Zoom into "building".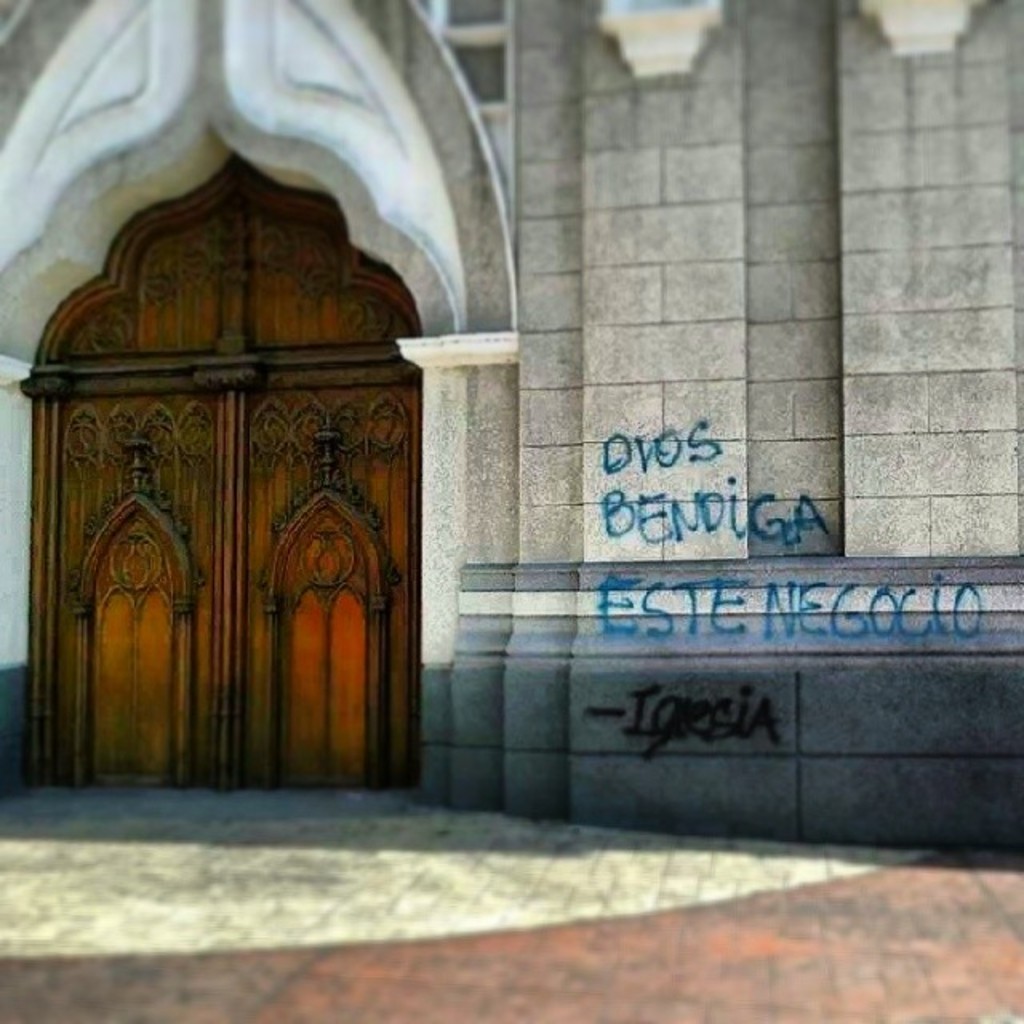
Zoom target: (0, 0, 1022, 861).
